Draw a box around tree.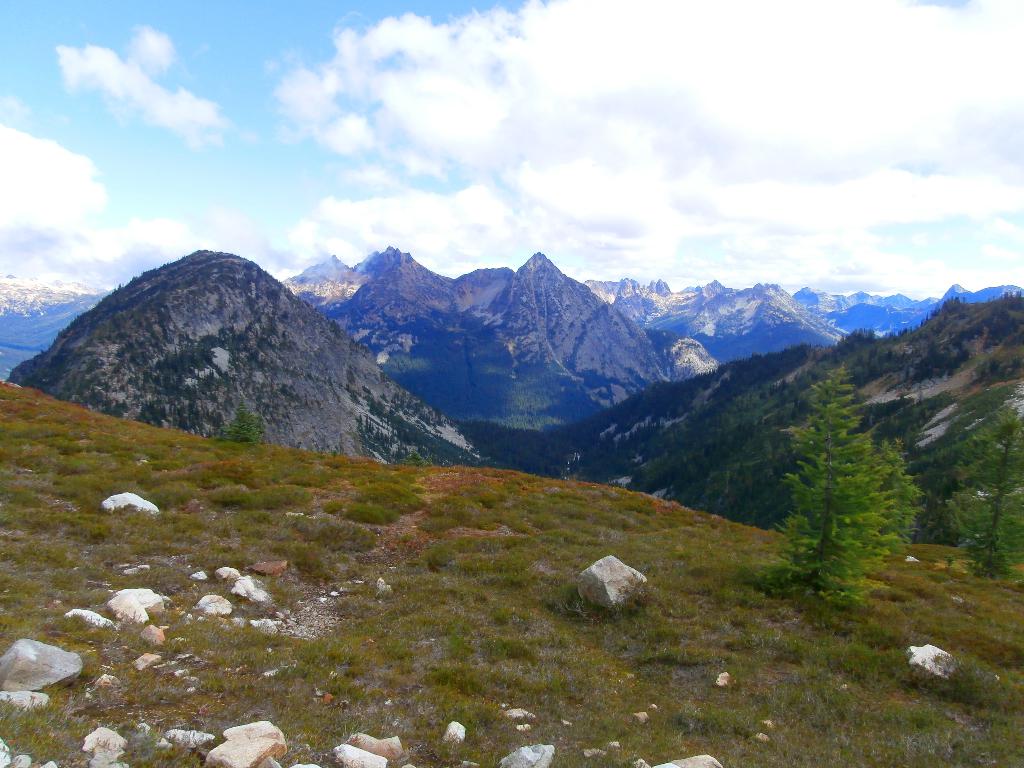
765:366:927:608.
